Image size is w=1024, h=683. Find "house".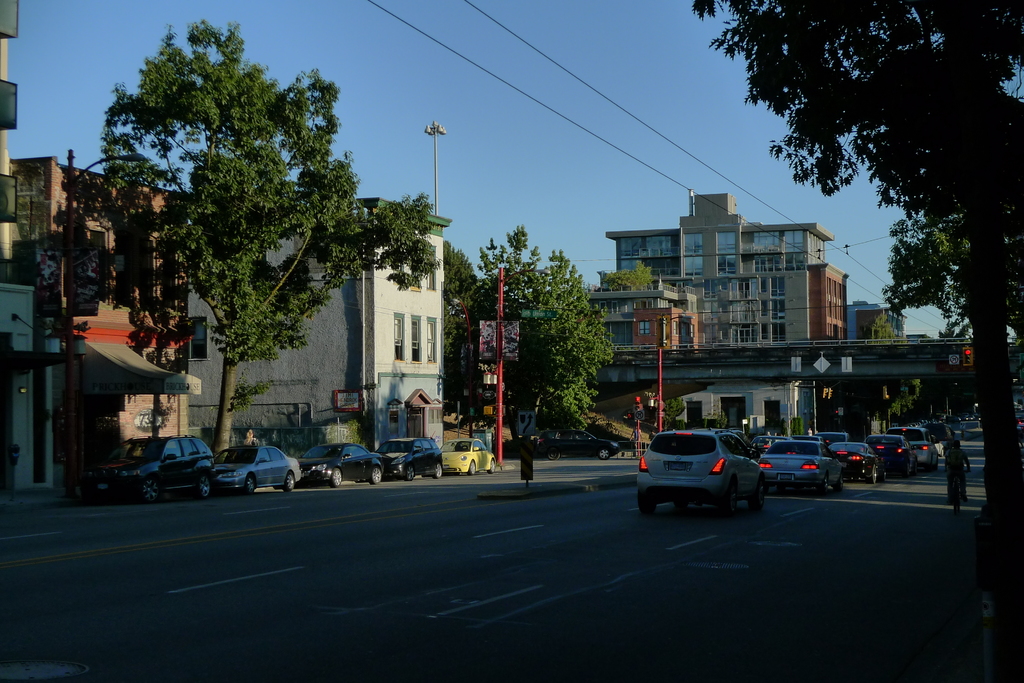
<region>0, 0, 26, 271</region>.
